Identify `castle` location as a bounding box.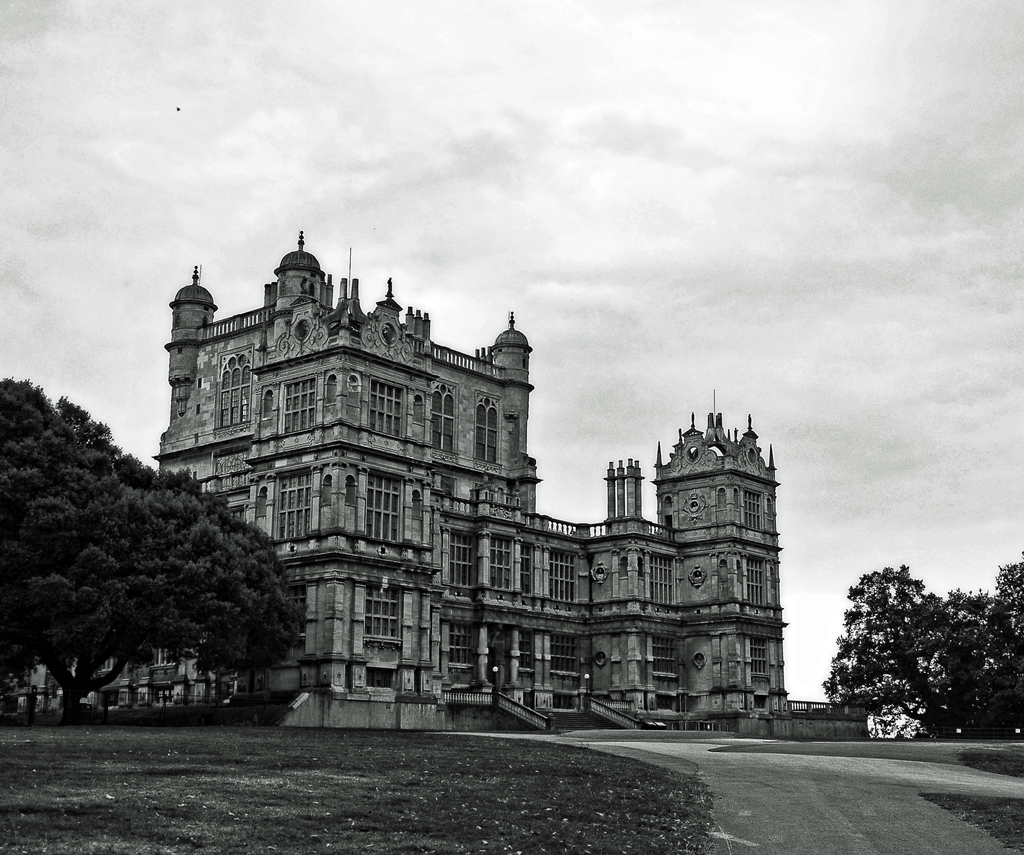
x1=139 y1=213 x2=831 y2=749.
